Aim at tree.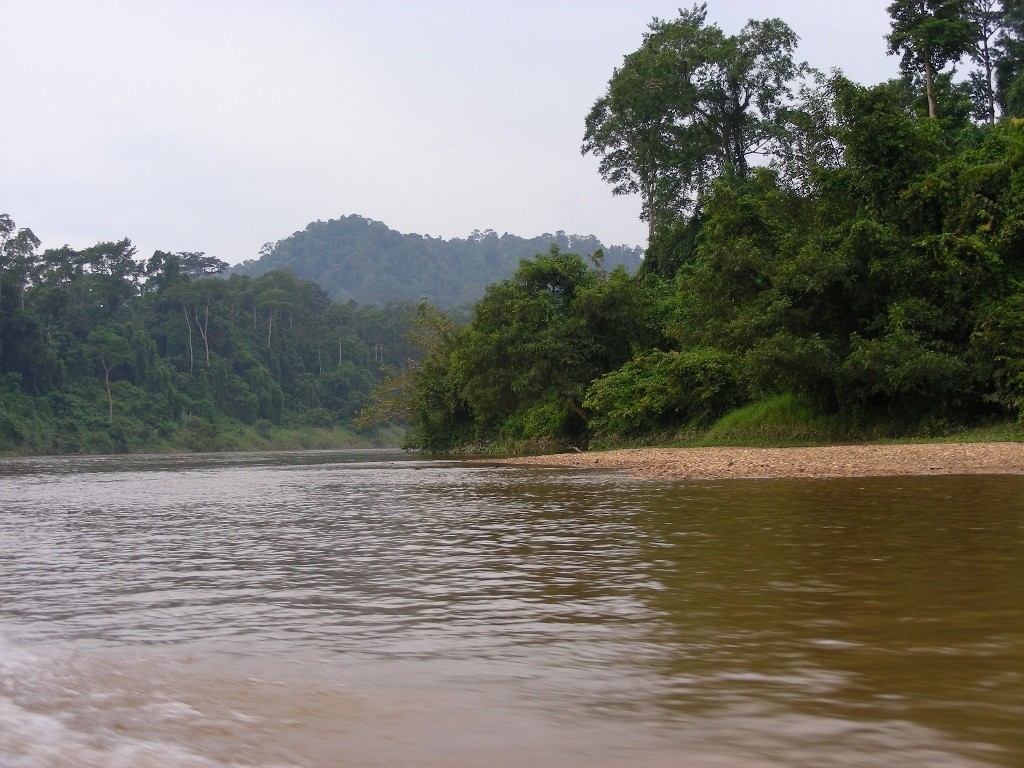
Aimed at <bbox>767, 64, 847, 195</bbox>.
